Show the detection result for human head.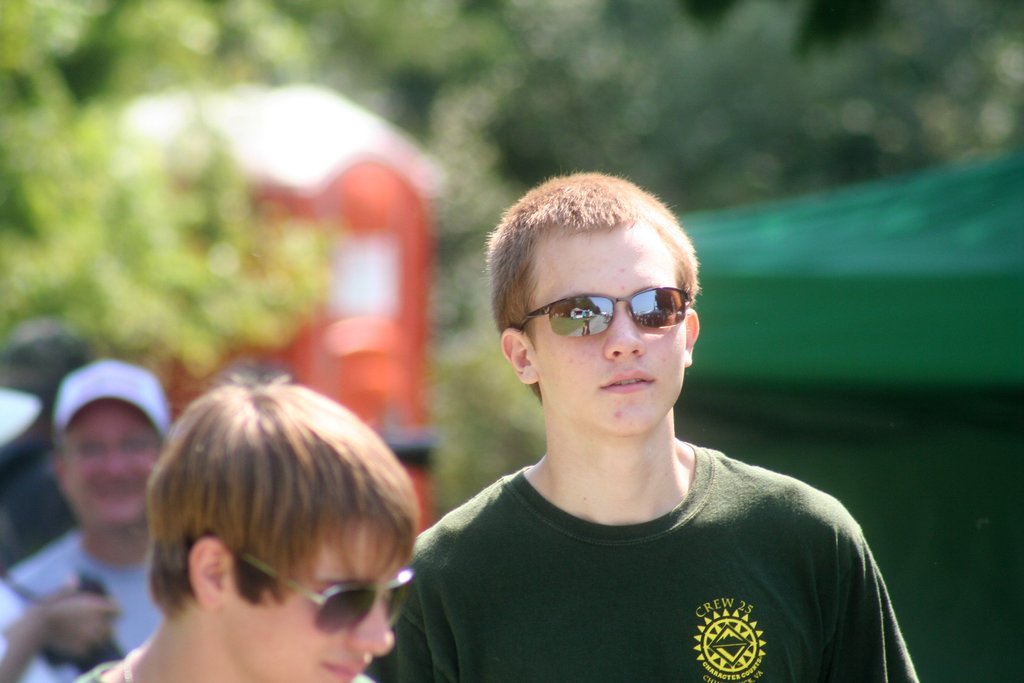
box(488, 168, 703, 434).
